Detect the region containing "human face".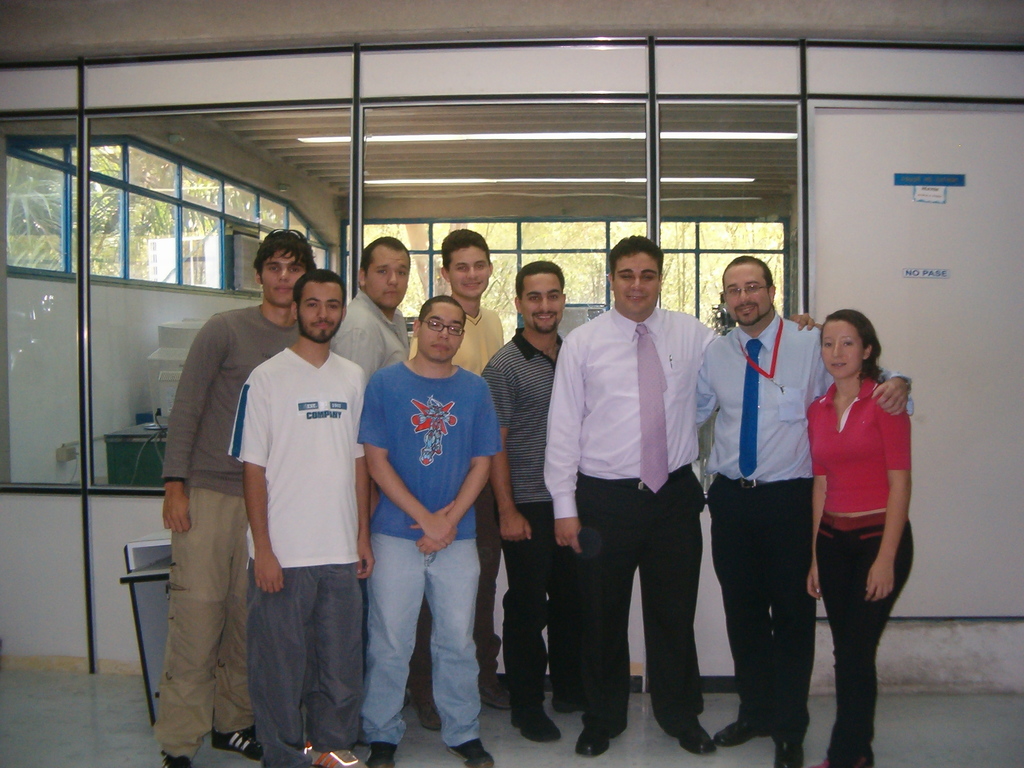
region(367, 248, 413, 310).
